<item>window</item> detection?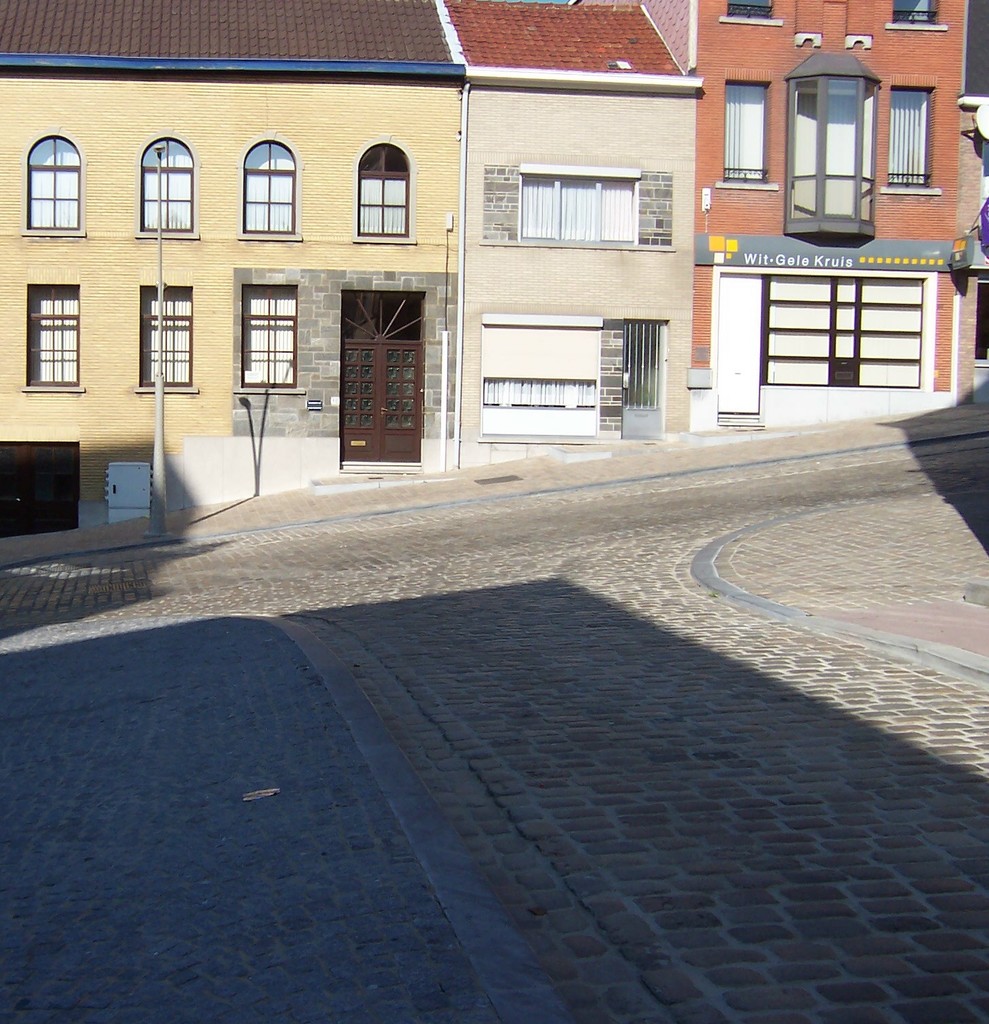
[left=140, top=133, right=196, bottom=240]
